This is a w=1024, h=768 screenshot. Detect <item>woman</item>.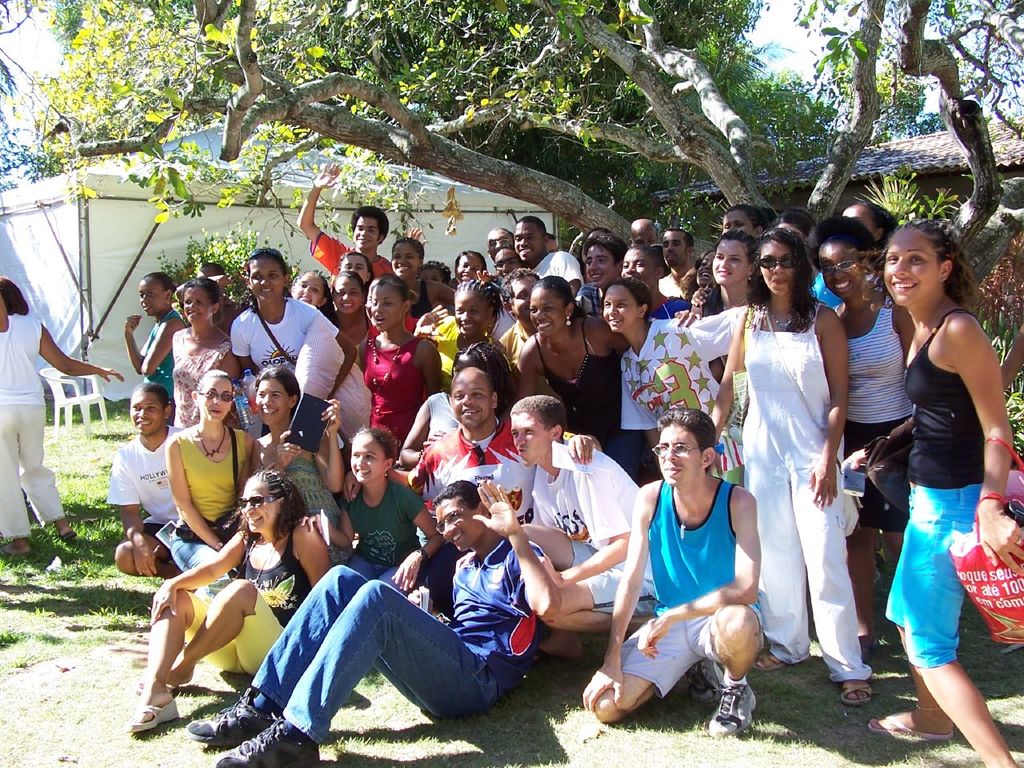
[306, 429, 442, 597].
